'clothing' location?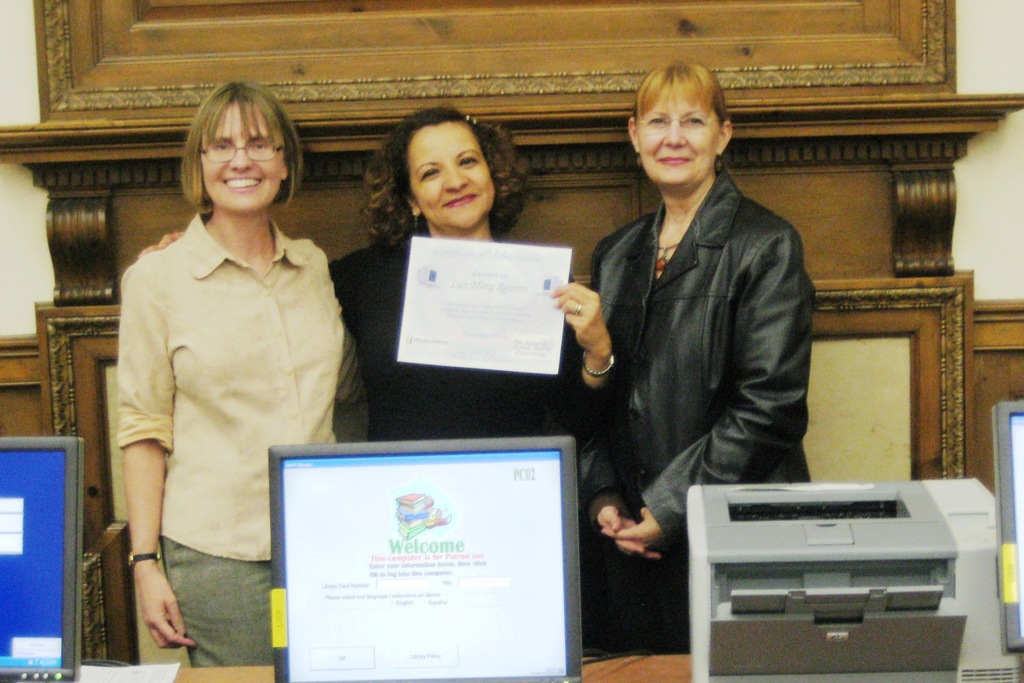
x1=335 y1=229 x2=611 y2=498
